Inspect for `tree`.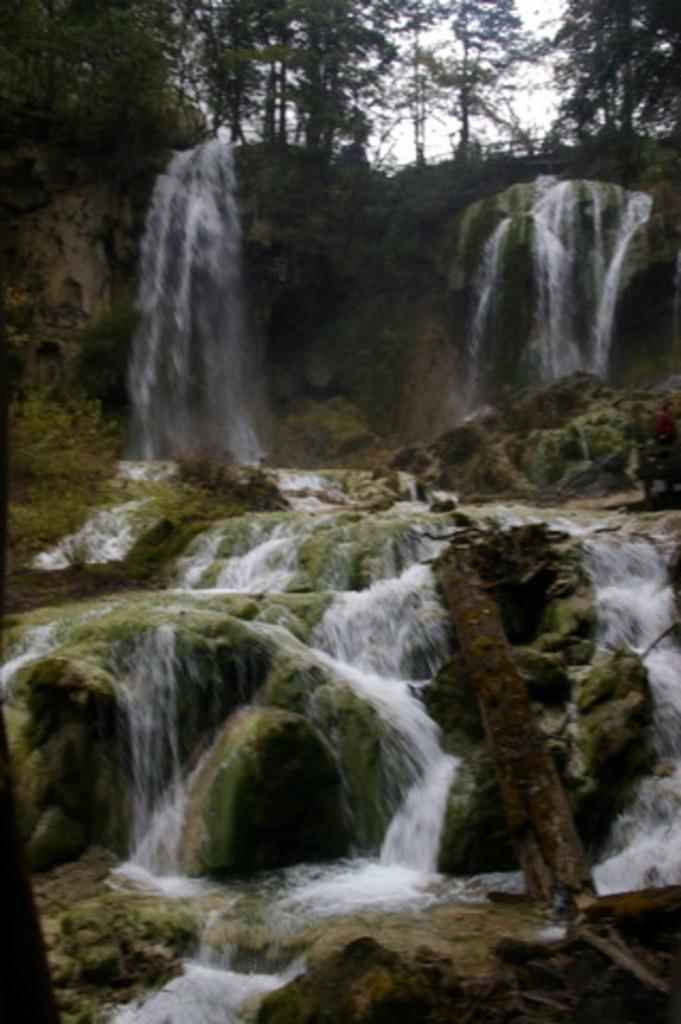
Inspection: box(0, 0, 68, 173).
